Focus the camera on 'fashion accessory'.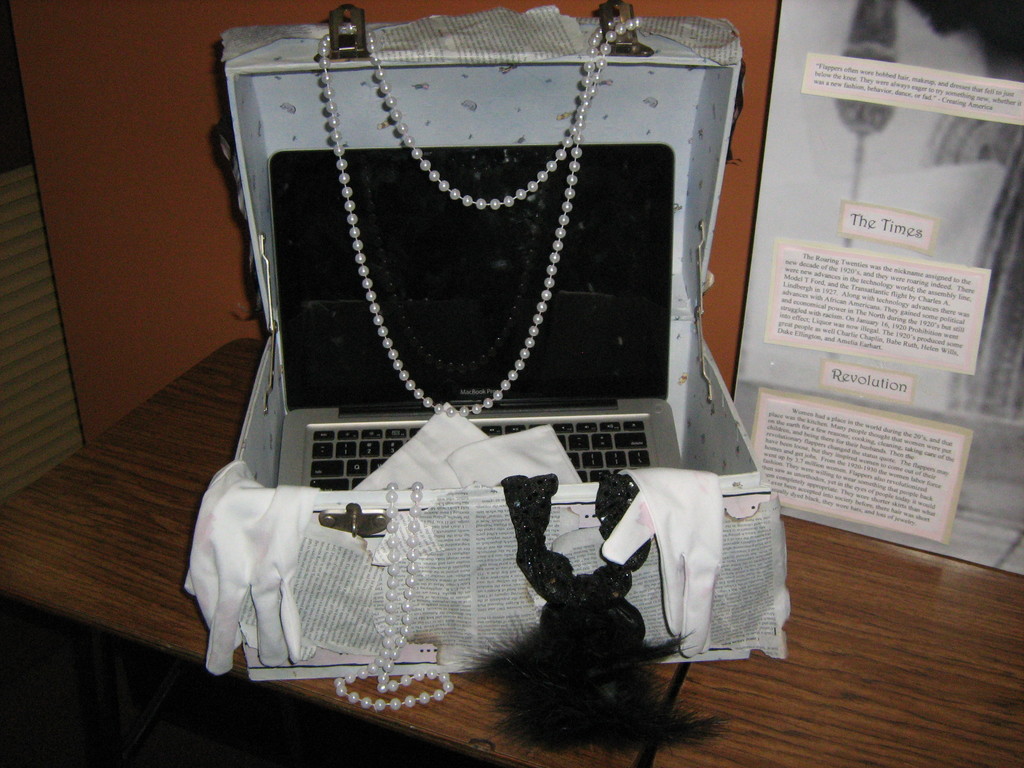
Focus region: box(317, 12, 638, 420).
